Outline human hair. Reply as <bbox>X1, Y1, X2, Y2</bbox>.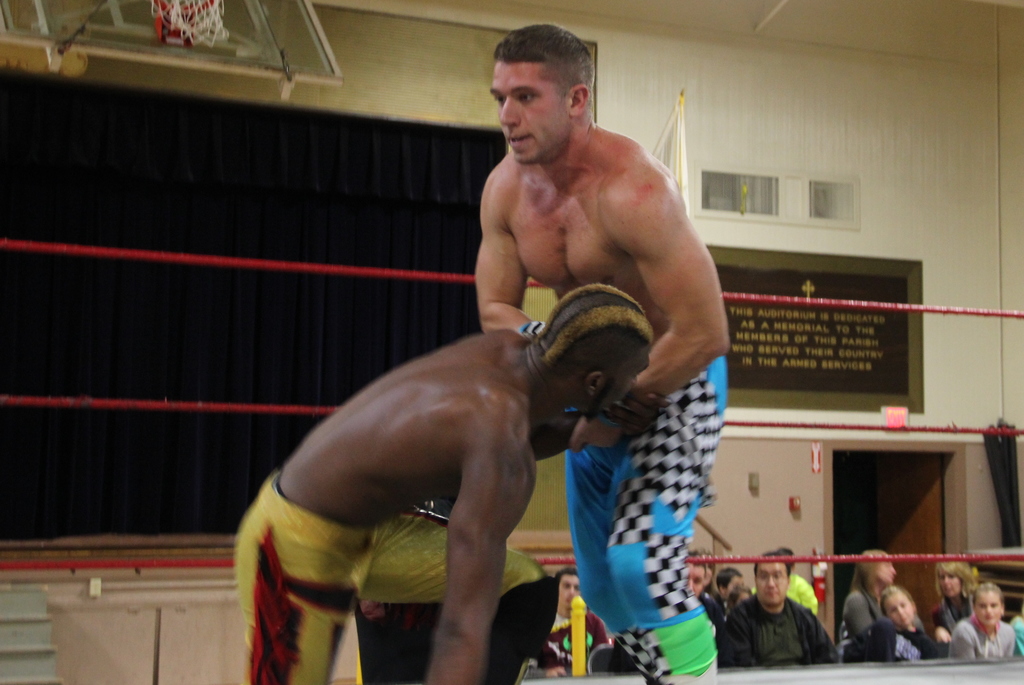
<bbox>971, 581, 1005, 612</bbox>.
